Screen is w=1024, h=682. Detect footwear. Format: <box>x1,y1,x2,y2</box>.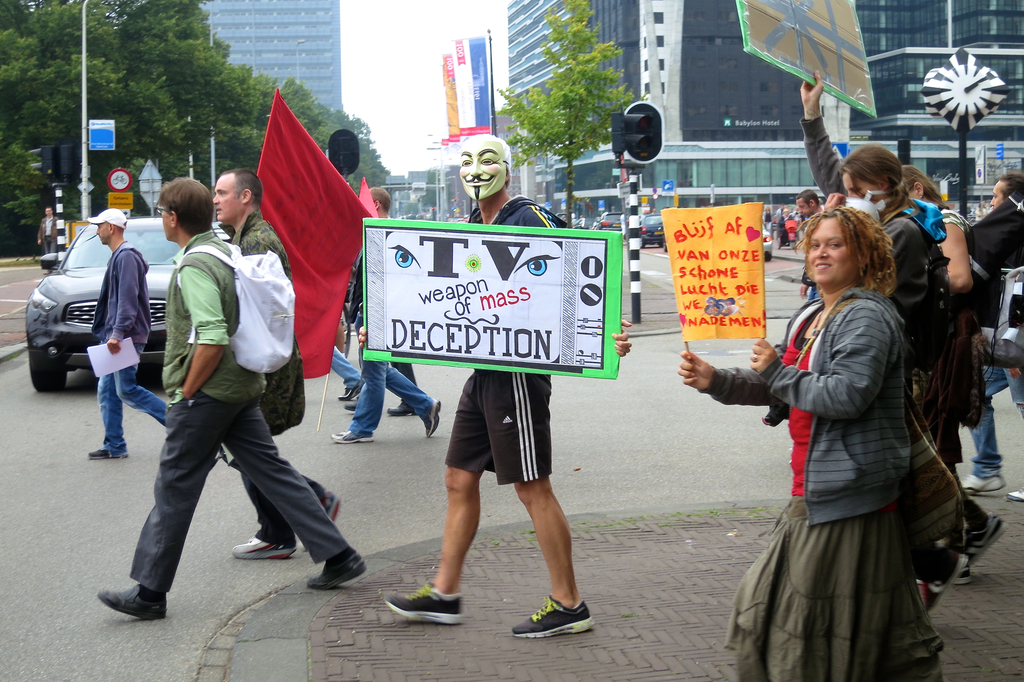
<box>305,548,366,591</box>.
